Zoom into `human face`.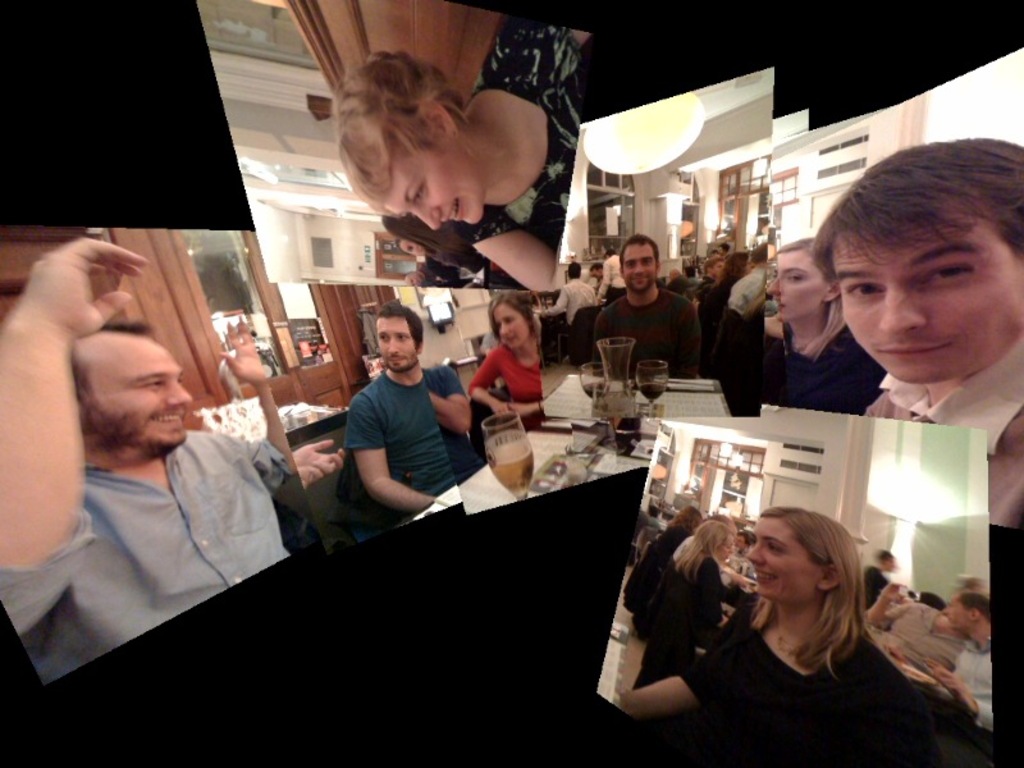
Zoom target: region(941, 591, 973, 631).
